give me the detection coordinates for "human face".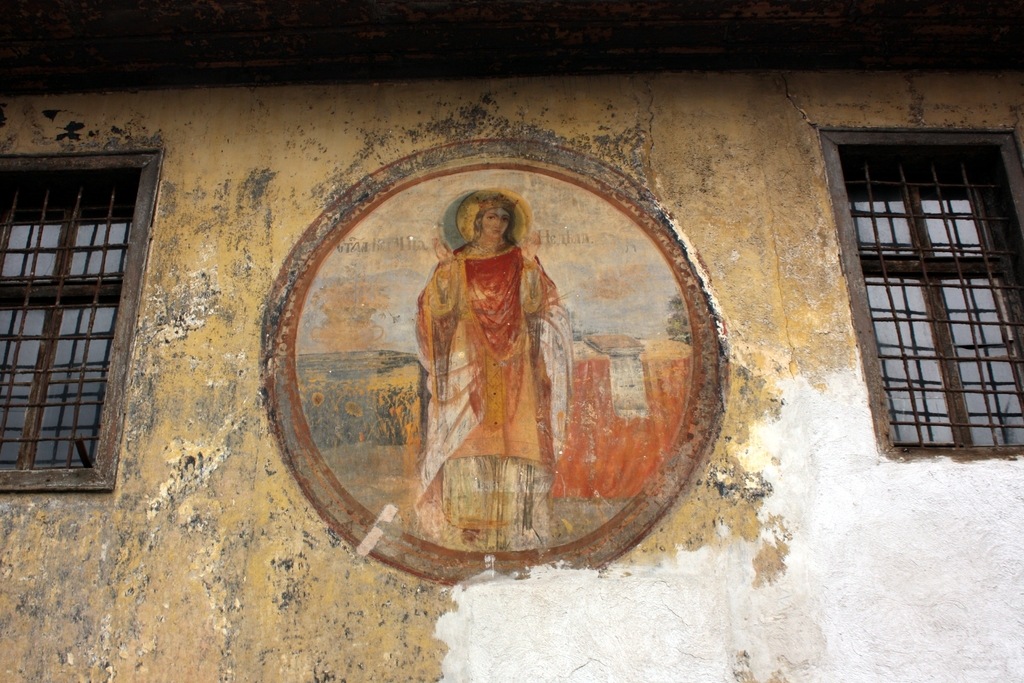
pyautogui.locateOnScreen(479, 209, 512, 240).
